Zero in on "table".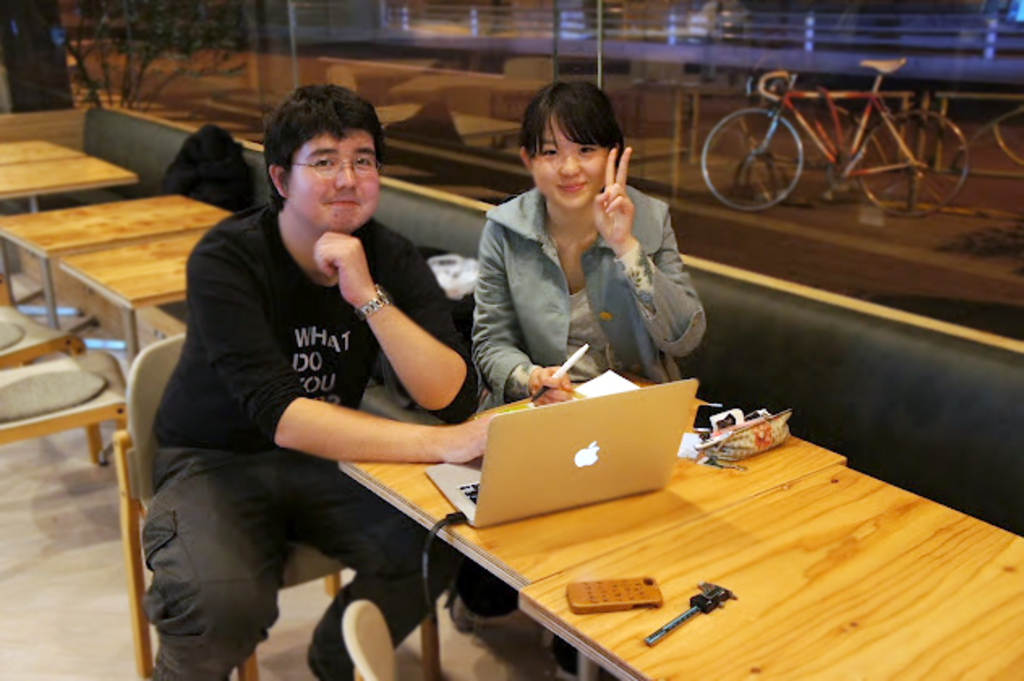
Zeroed in: (57, 222, 219, 365).
